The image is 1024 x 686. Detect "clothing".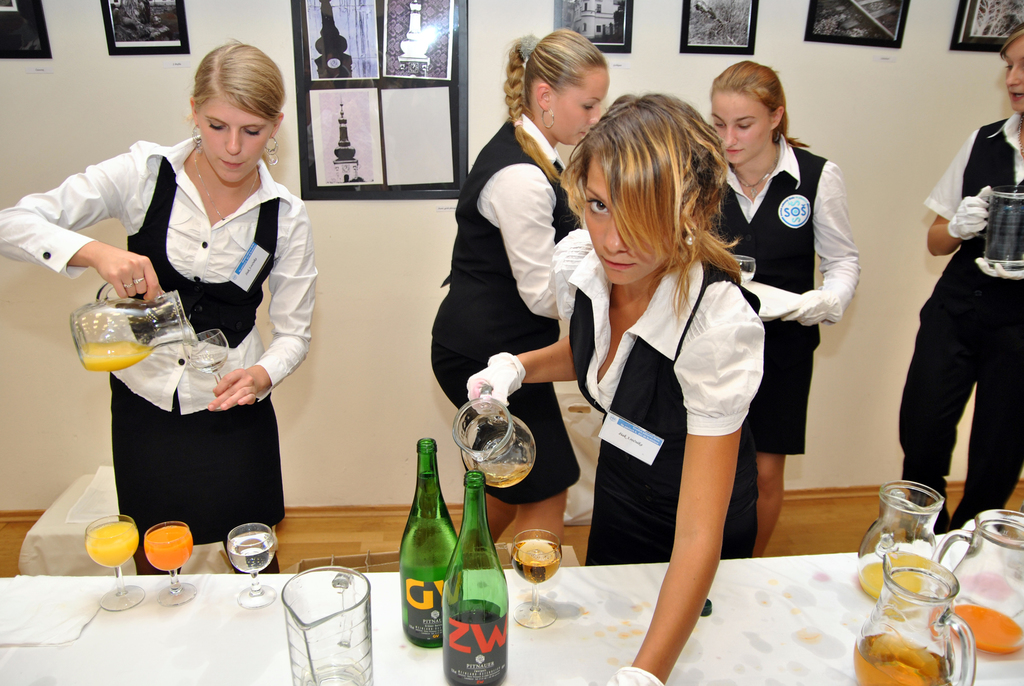
Detection: (x1=70, y1=143, x2=302, y2=561).
